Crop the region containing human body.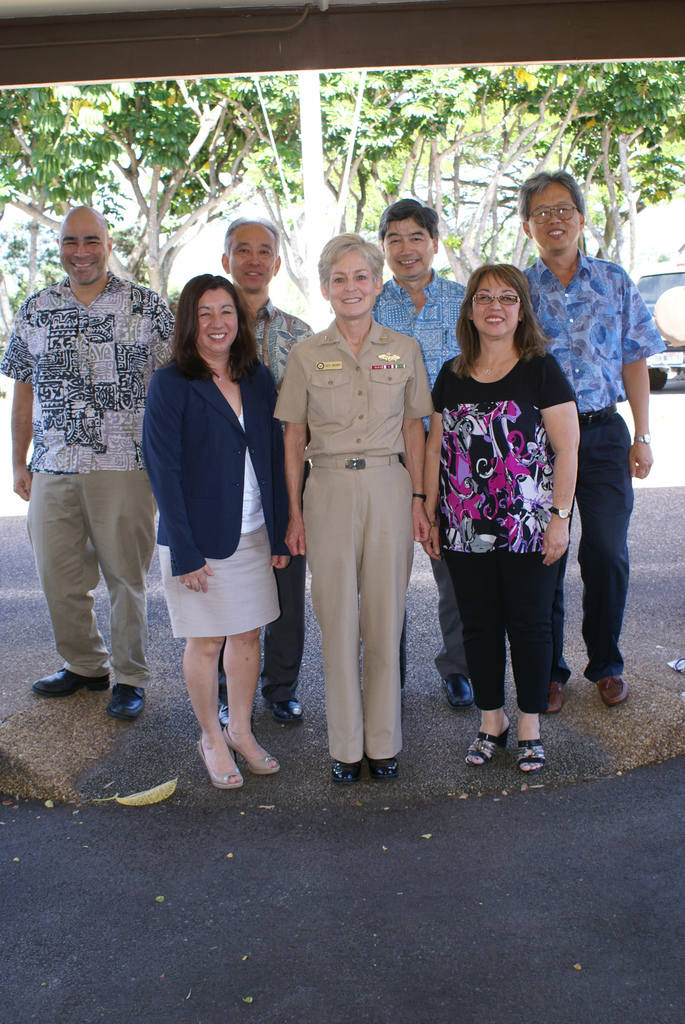
Crop region: [x1=527, y1=255, x2=664, y2=712].
